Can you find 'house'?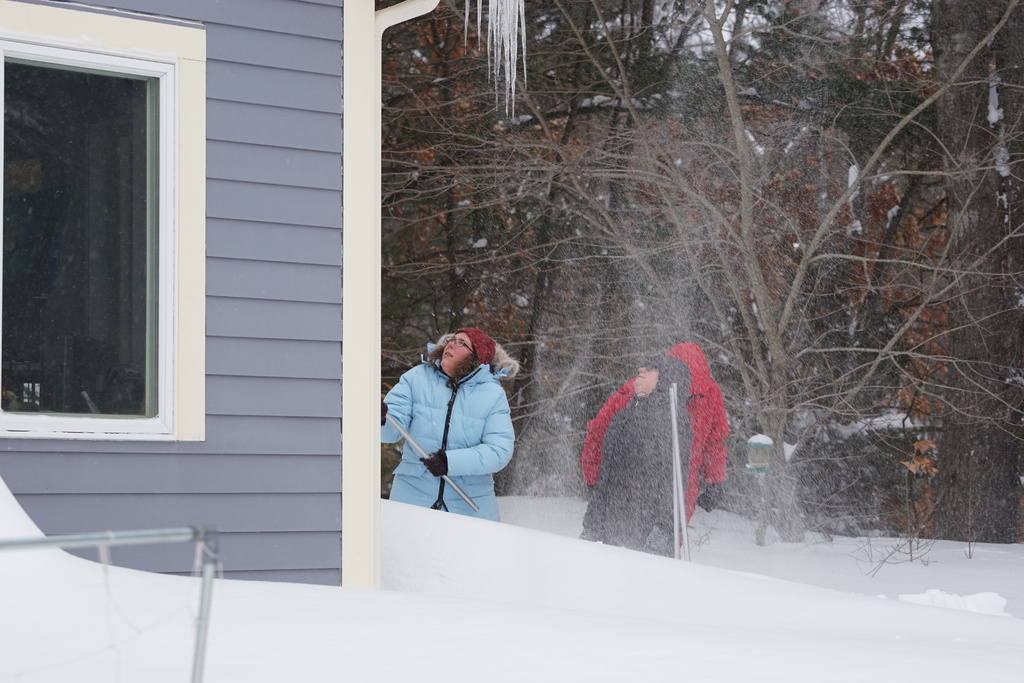
Yes, bounding box: (0,0,438,589).
